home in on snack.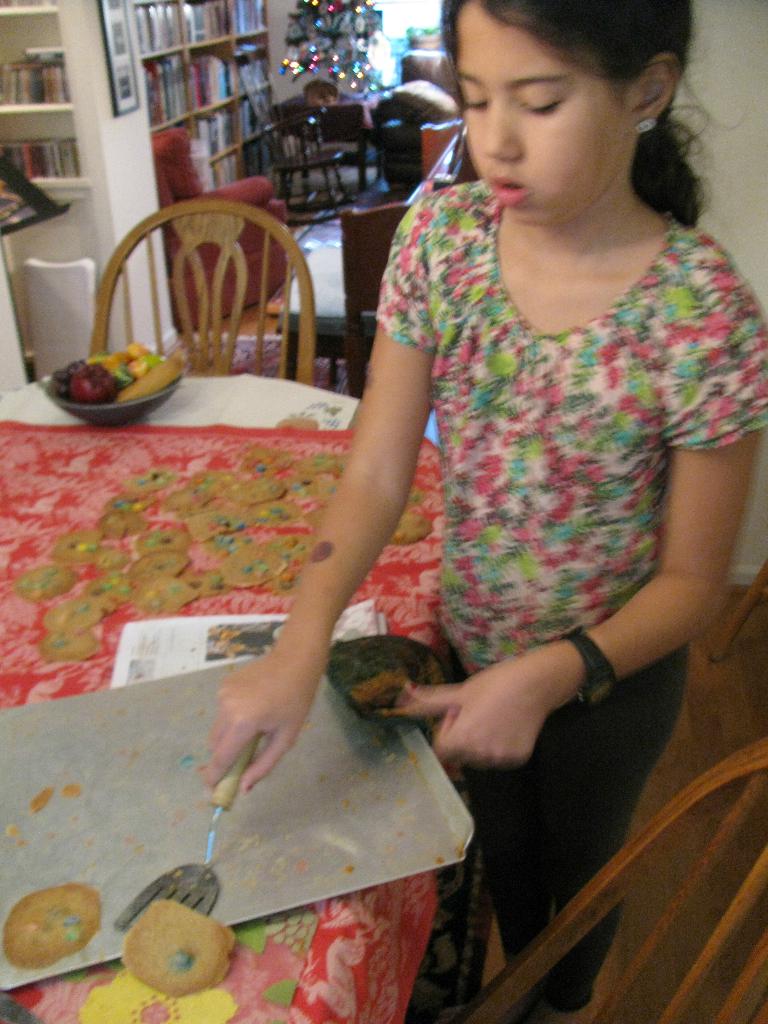
Homed in at <box>118,552,195,583</box>.
